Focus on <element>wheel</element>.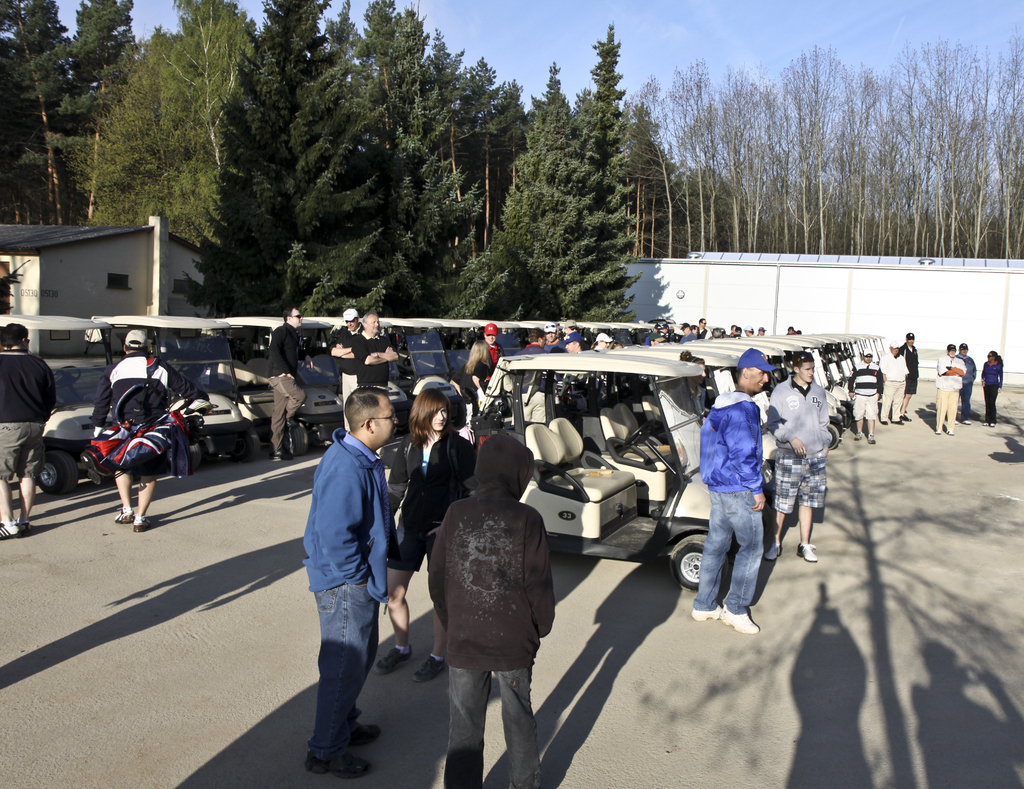
Focused at 54,364,81,390.
